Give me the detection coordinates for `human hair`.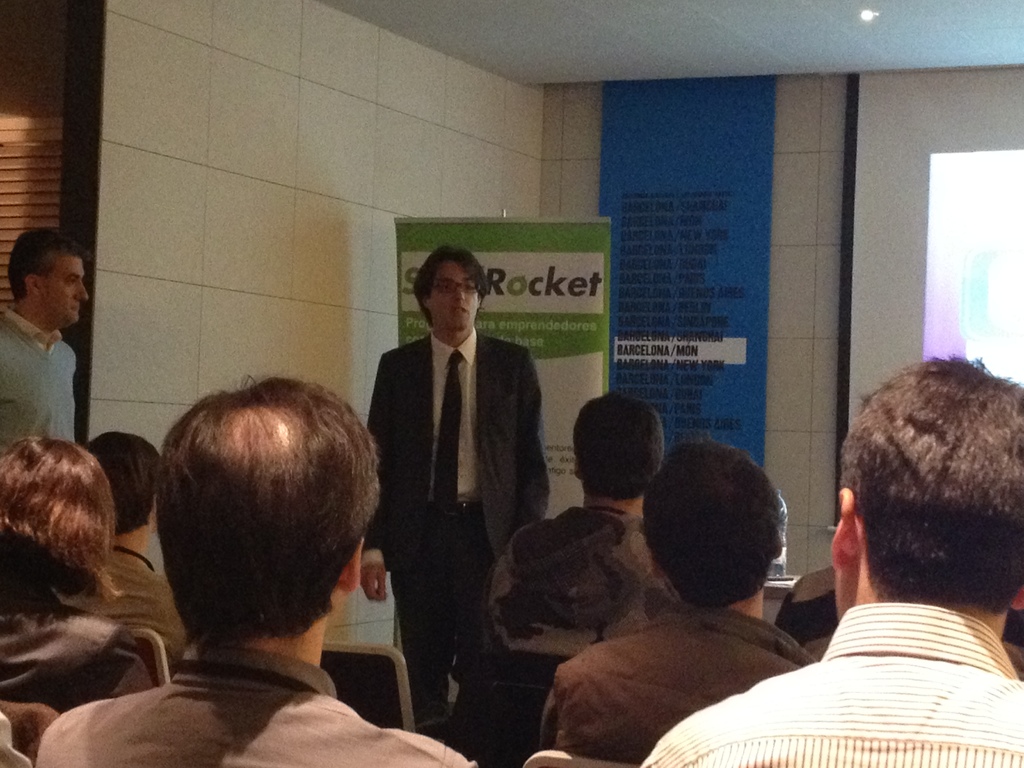
crop(840, 352, 1023, 616).
